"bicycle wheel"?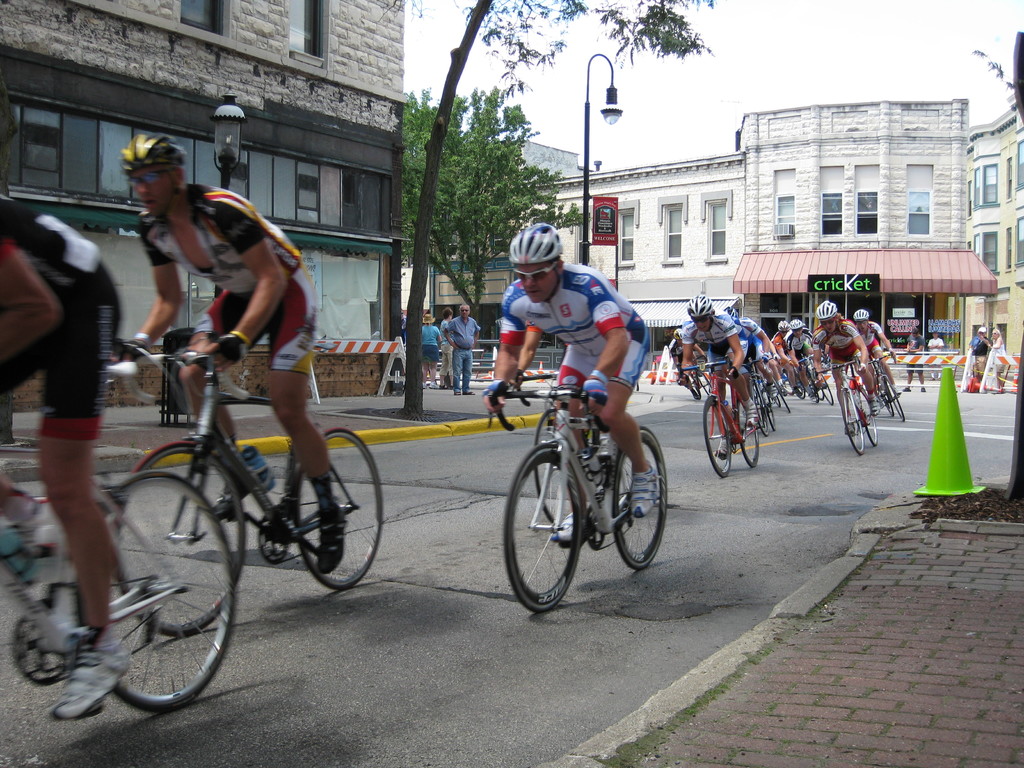
<bbox>806, 372, 817, 402</bbox>
